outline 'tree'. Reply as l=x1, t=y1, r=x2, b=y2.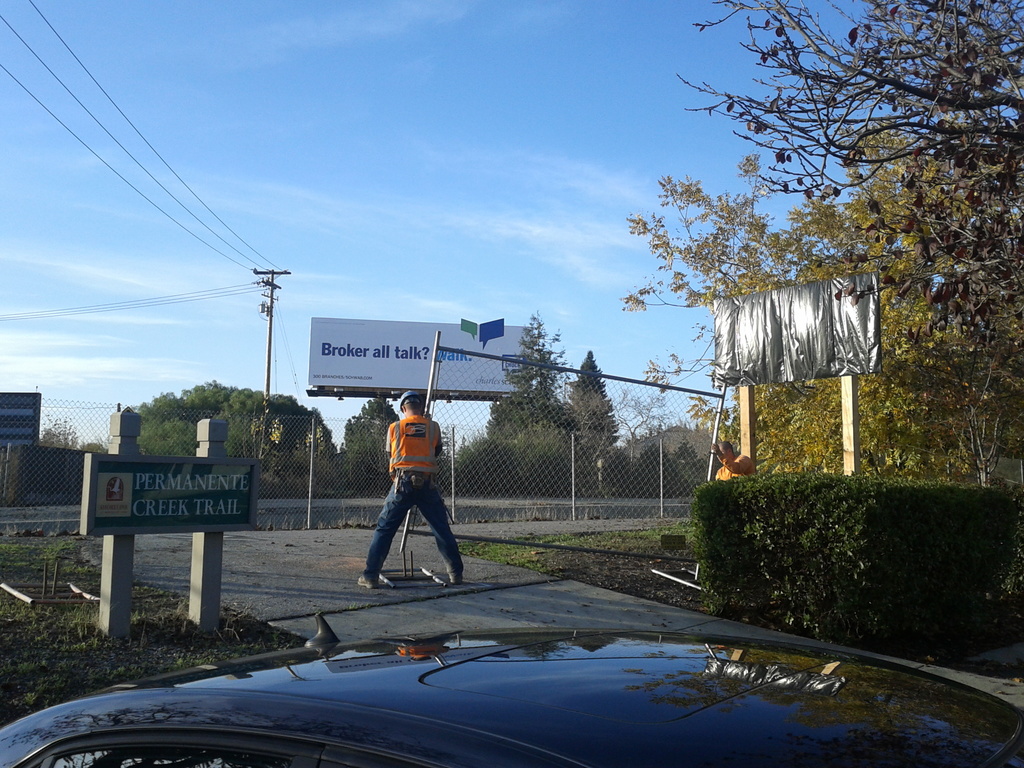
l=484, t=309, r=604, b=486.
